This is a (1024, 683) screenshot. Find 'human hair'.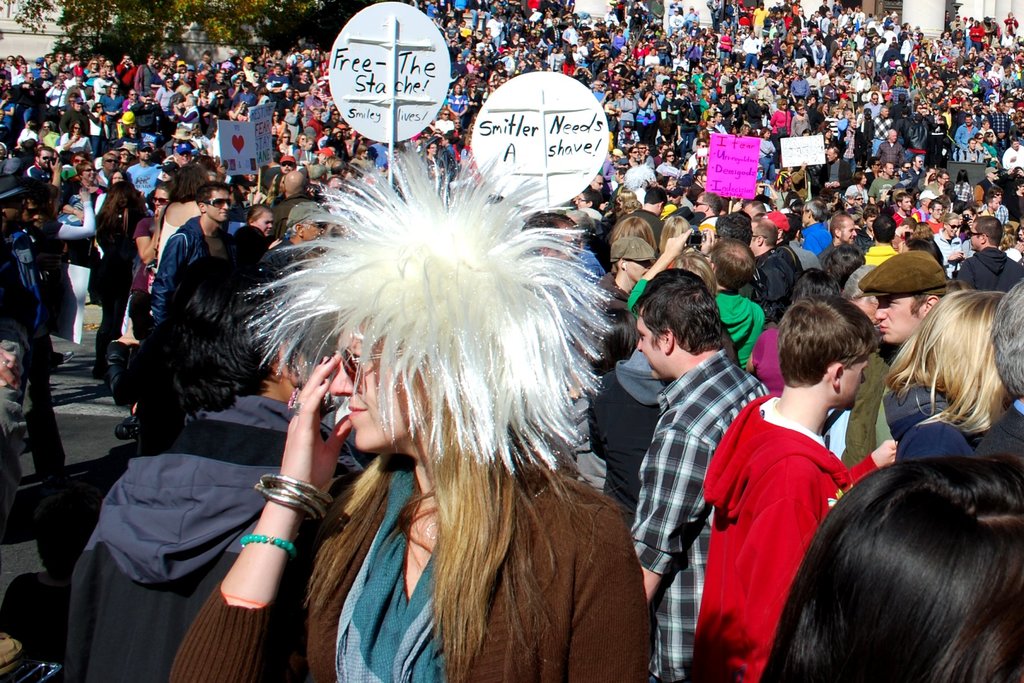
Bounding box: {"left": 300, "top": 365, "right": 600, "bottom": 682}.
